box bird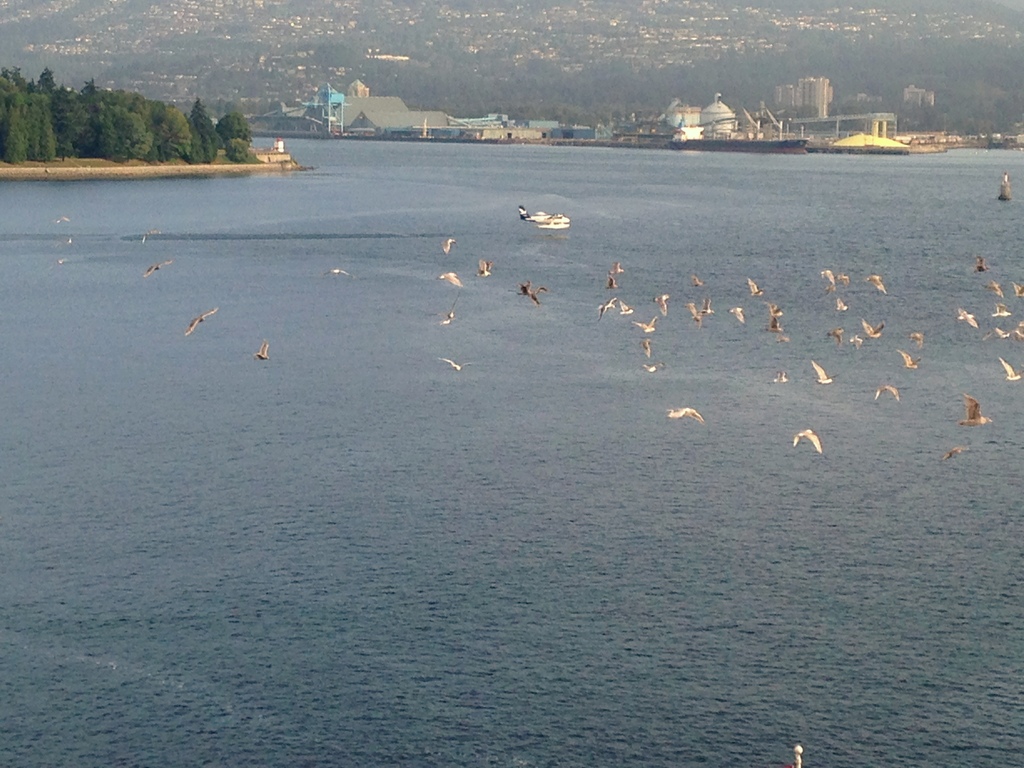
crop(667, 406, 707, 424)
